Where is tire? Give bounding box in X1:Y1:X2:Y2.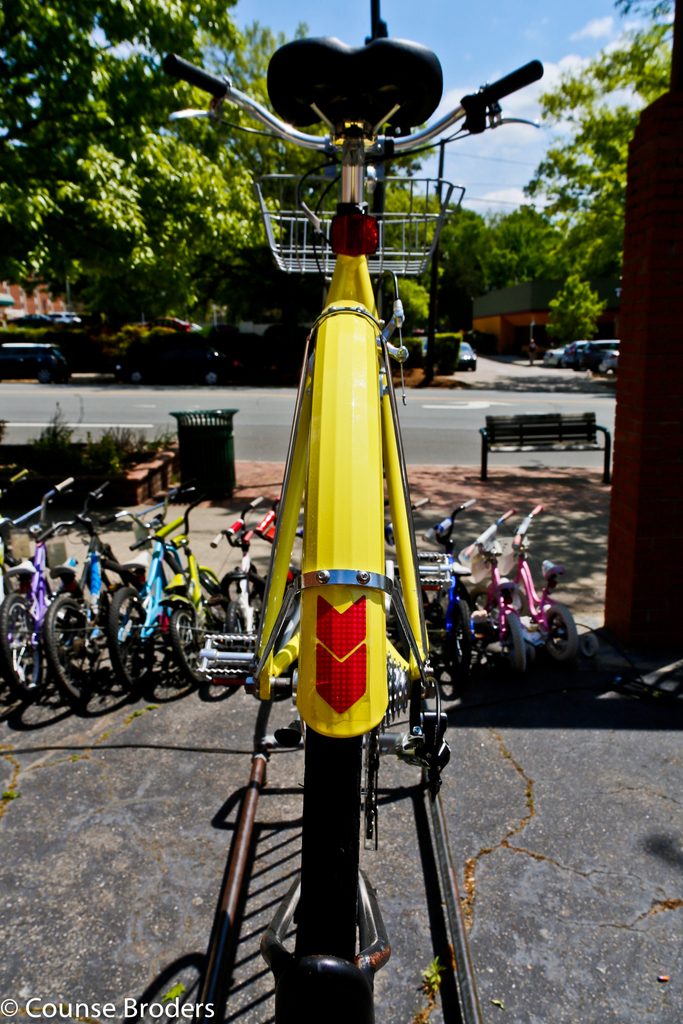
298:725:361:955.
